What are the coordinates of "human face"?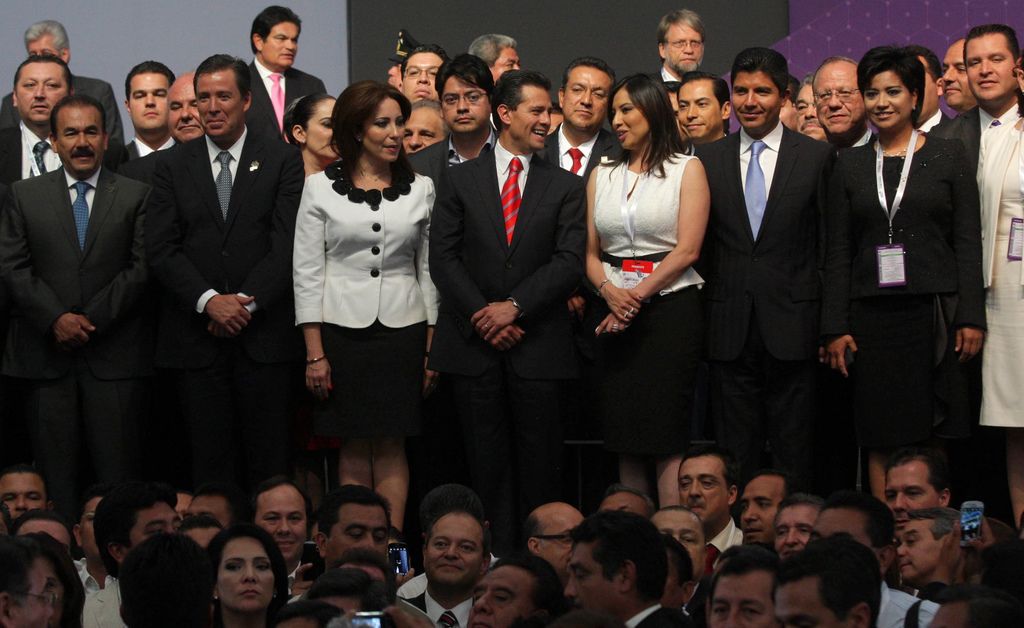
{"left": 739, "top": 479, "right": 781, "bottom": 543}.
